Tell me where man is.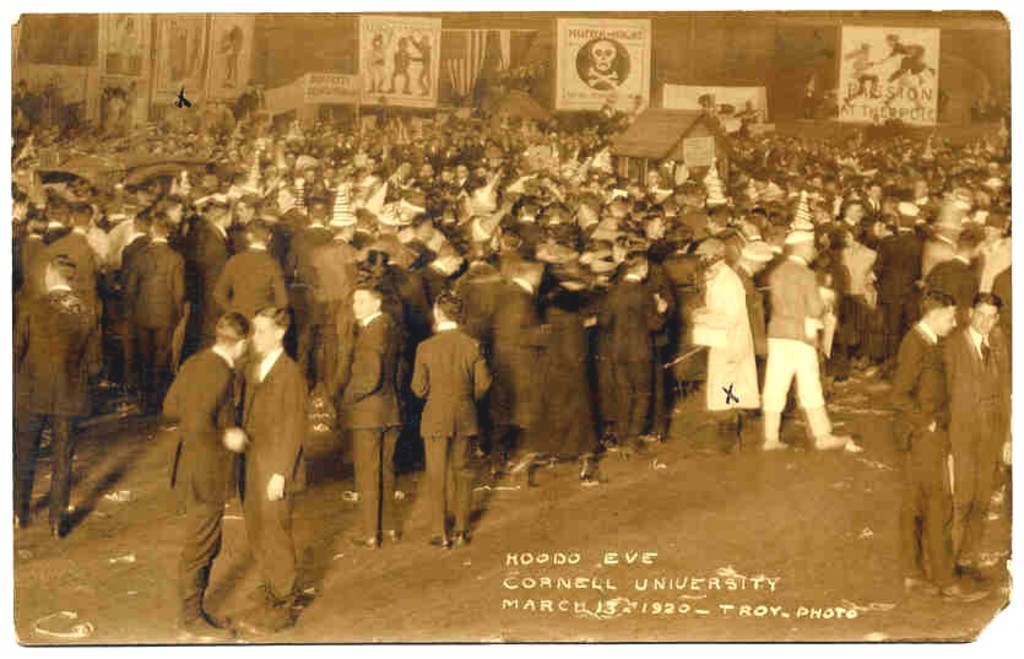
man is at select_region(399, 301, 489, 549).
